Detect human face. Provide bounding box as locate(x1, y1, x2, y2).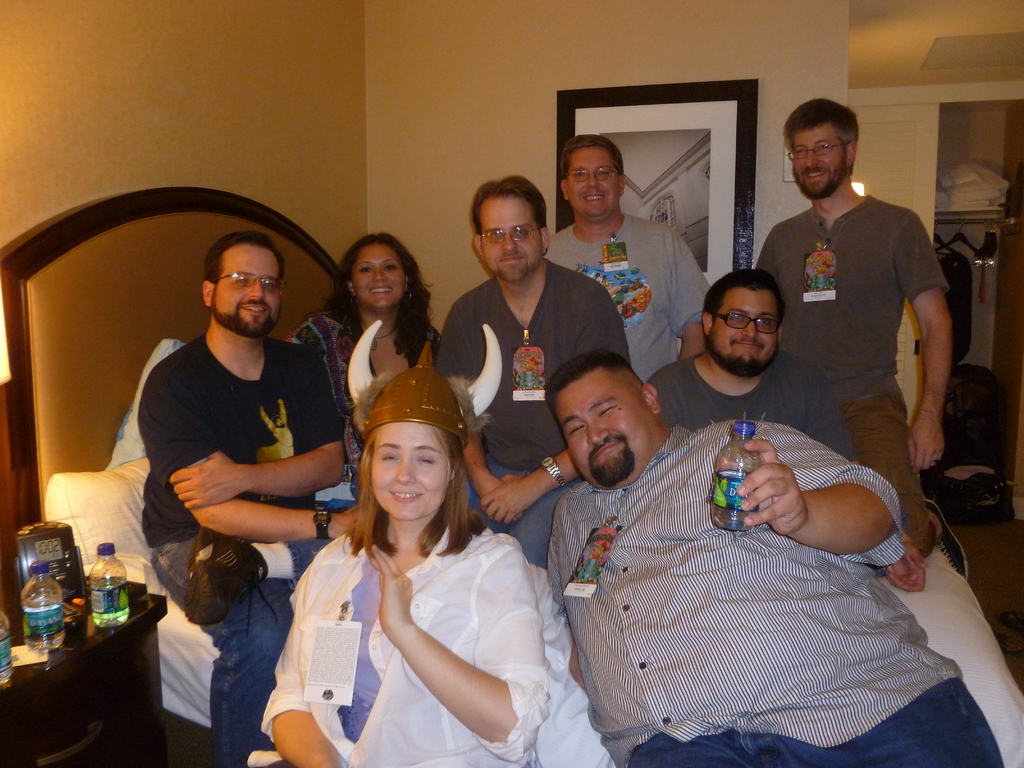
locate(348, 239, 406, 309).
